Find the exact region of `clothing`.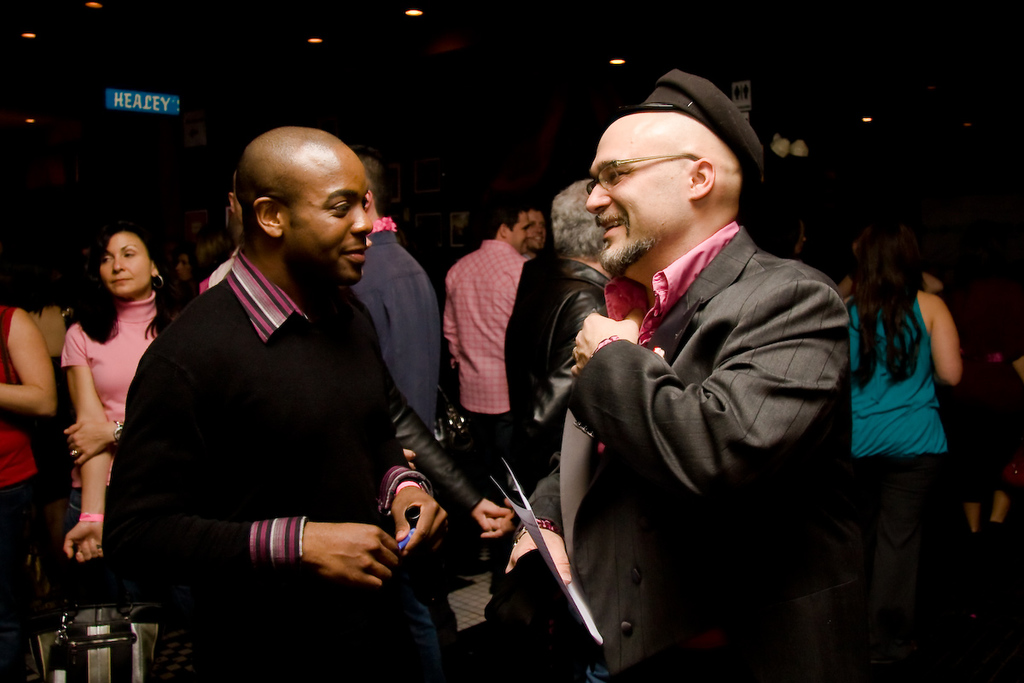
Exact region: 84/238/503/682.
